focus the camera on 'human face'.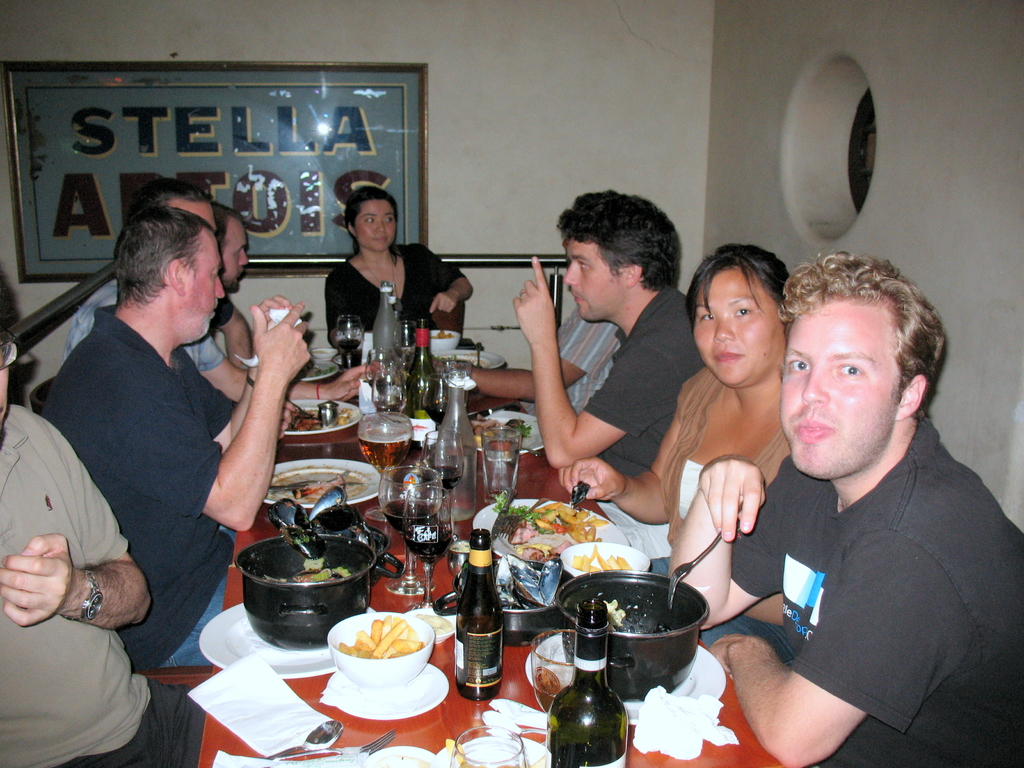
Focus region: [222,221,246,285].
